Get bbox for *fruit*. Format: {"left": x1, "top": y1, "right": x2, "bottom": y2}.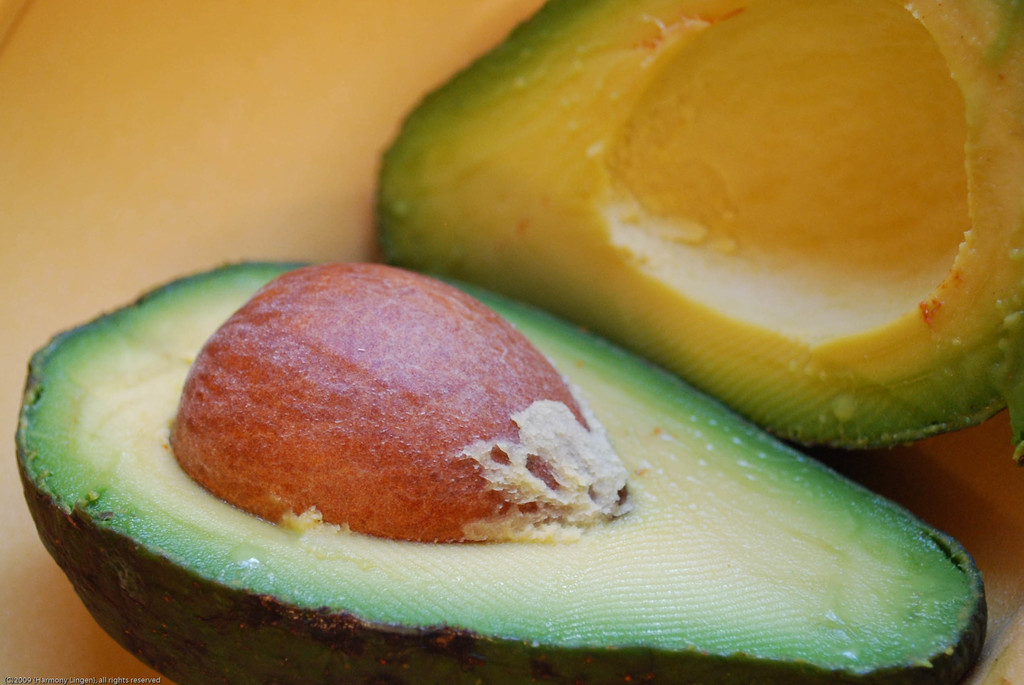
{"left": 401, "top": 4, "right": 1009, "bottom": 452}.
